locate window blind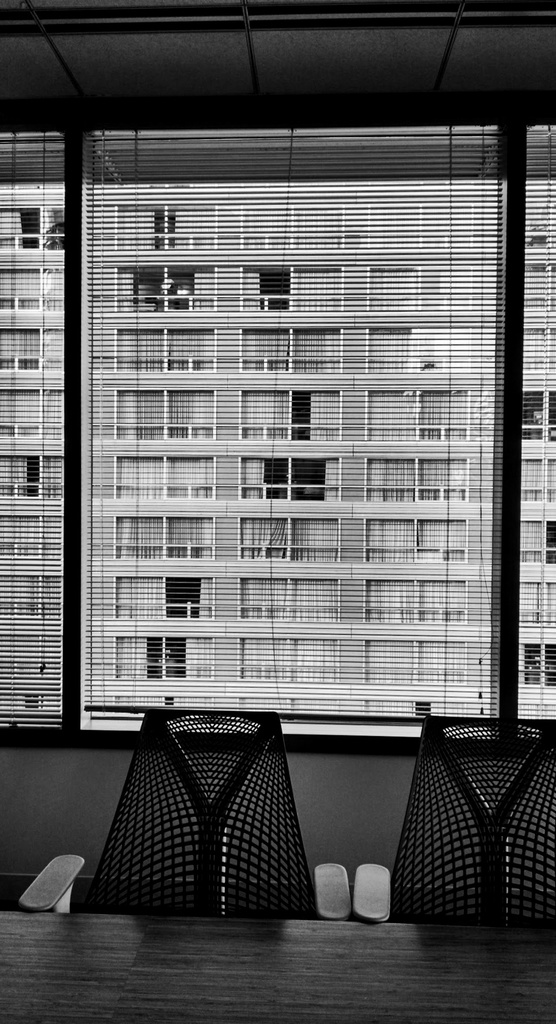
detection(0, 125, 64, 723)
